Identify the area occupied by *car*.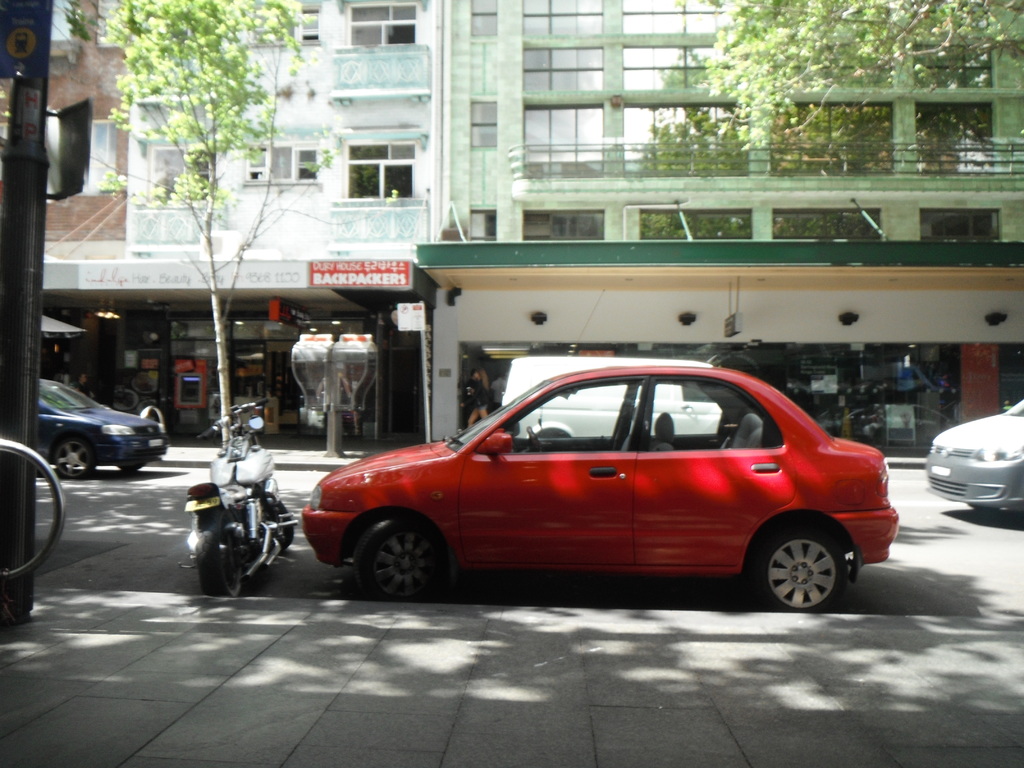
Area: bbox=[925, 400, 1023, 519].
